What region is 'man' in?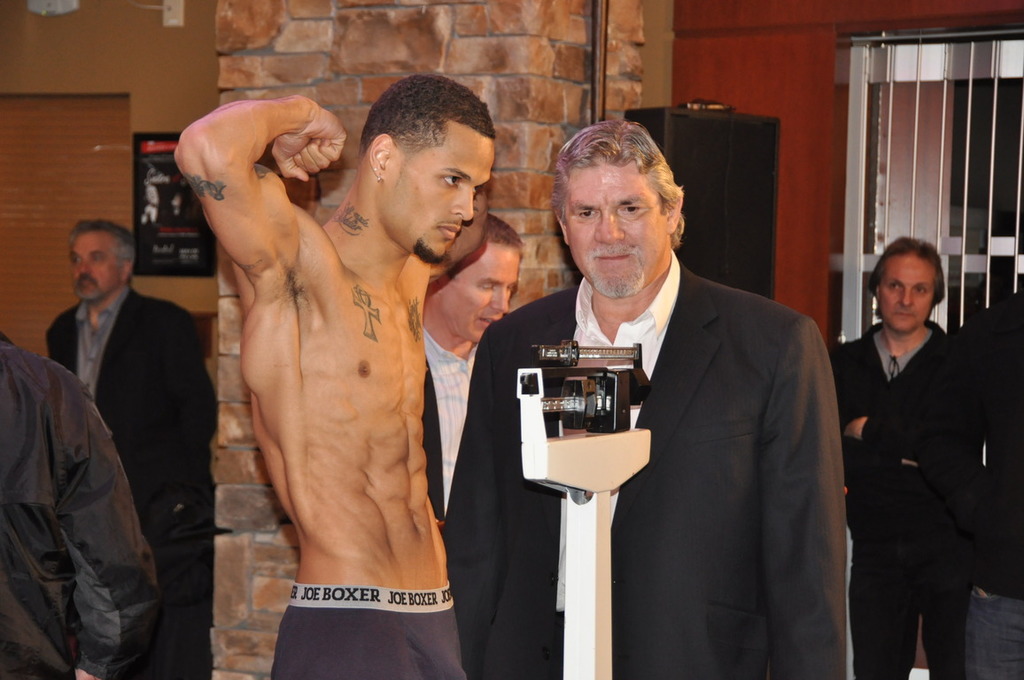
left=423, top=210, right=527, bottom=529.
